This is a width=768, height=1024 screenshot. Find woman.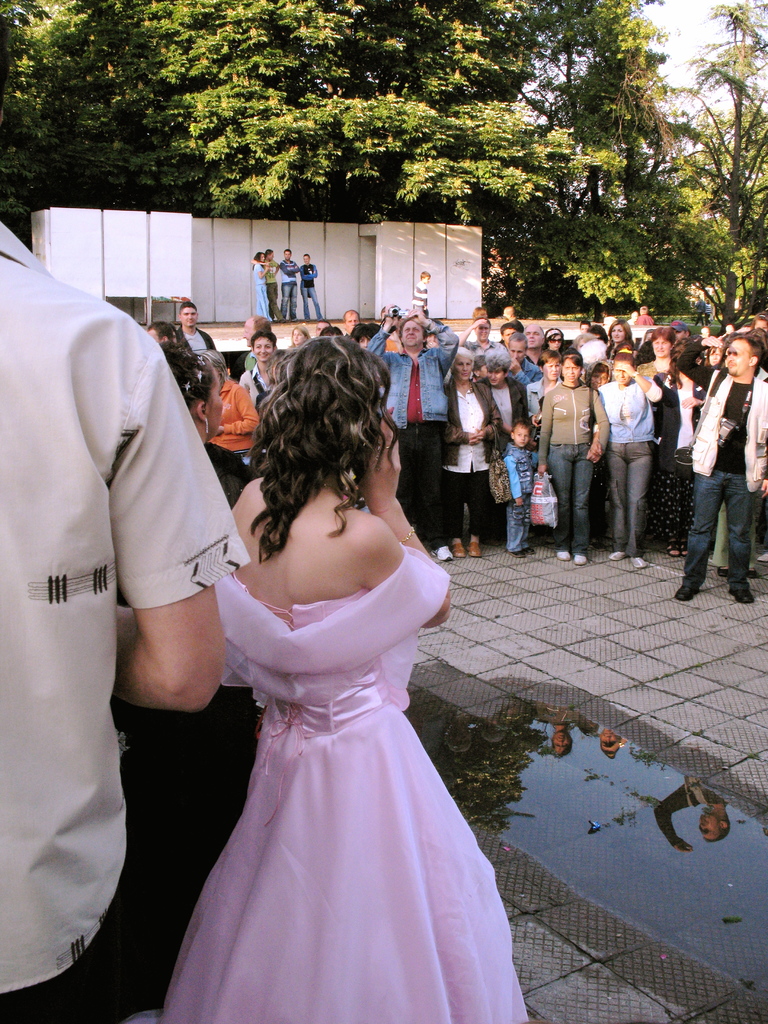
Bounding box: [109, 341, 261, 1001].
